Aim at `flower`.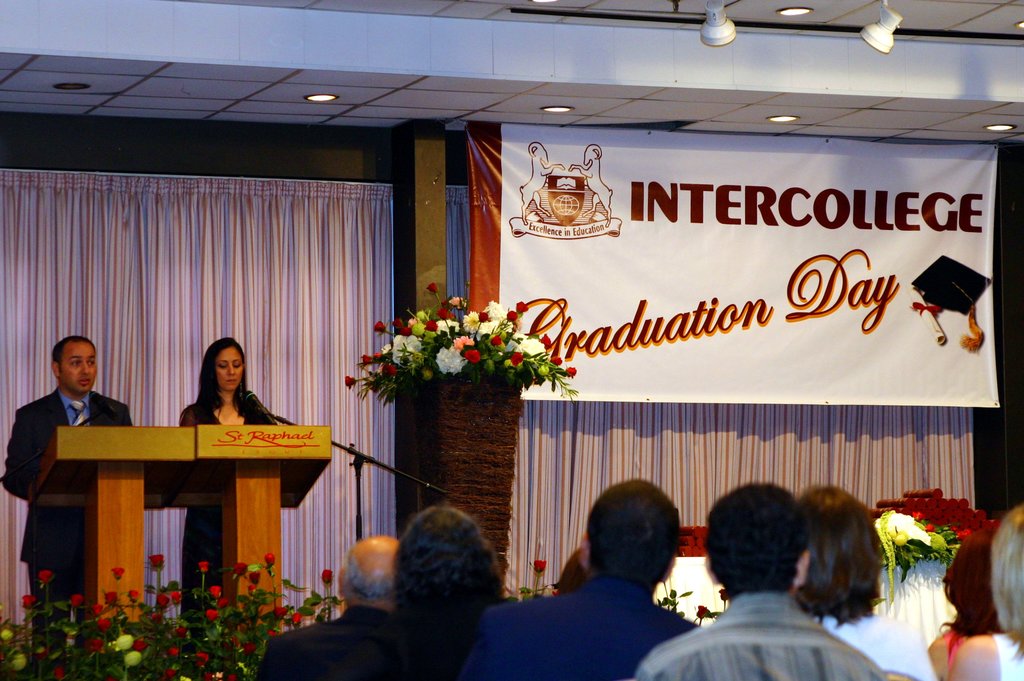
Aimed at {"left": 163, "top": 664, "right": 179, "bottom": 677}.
